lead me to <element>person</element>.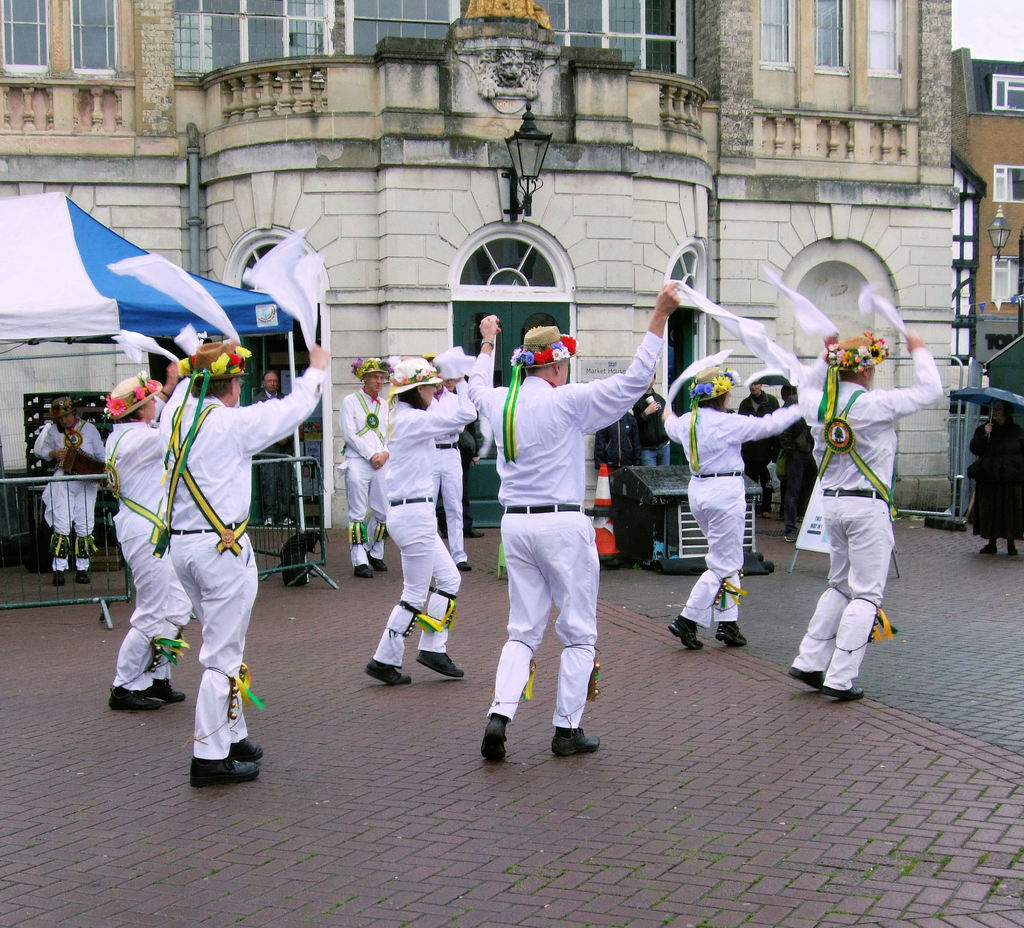
Lead to bbox=(159, 339, 330, 789).
